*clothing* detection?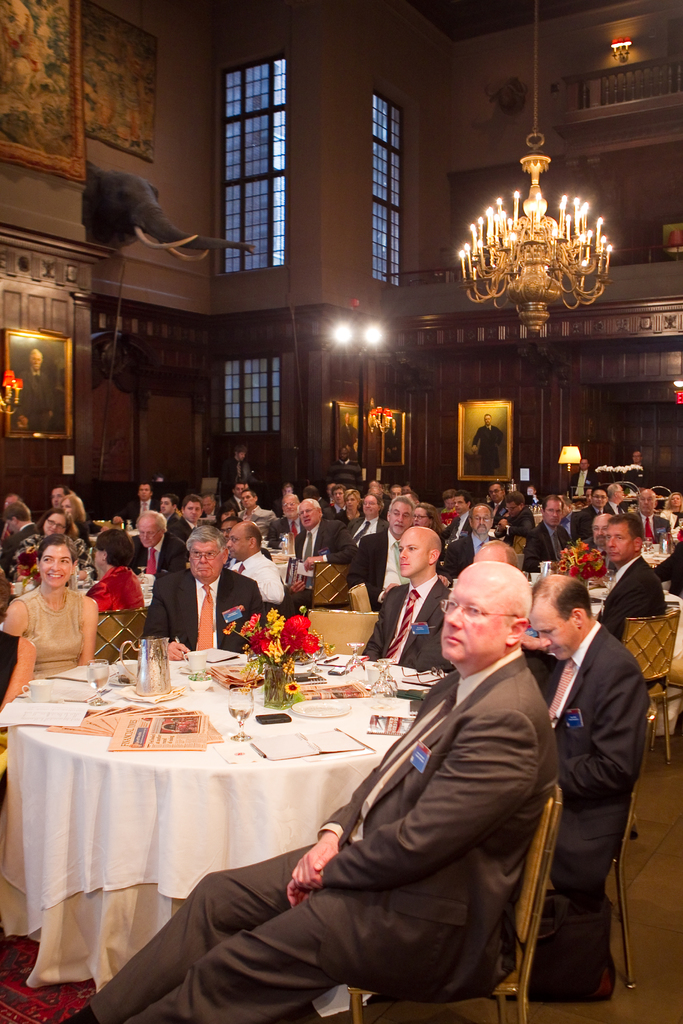
(x1=354, y1=577, x2=451, y2=680)
